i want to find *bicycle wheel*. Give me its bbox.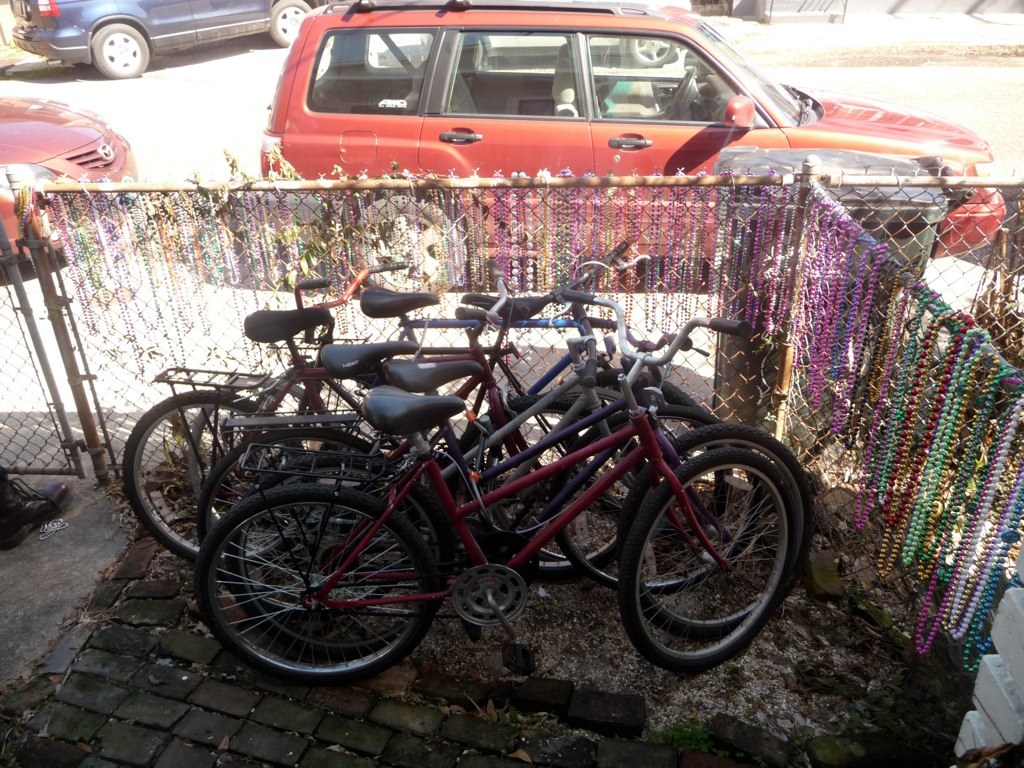
pyautogui.locateOnScreen(618, 444, 801, 674).
